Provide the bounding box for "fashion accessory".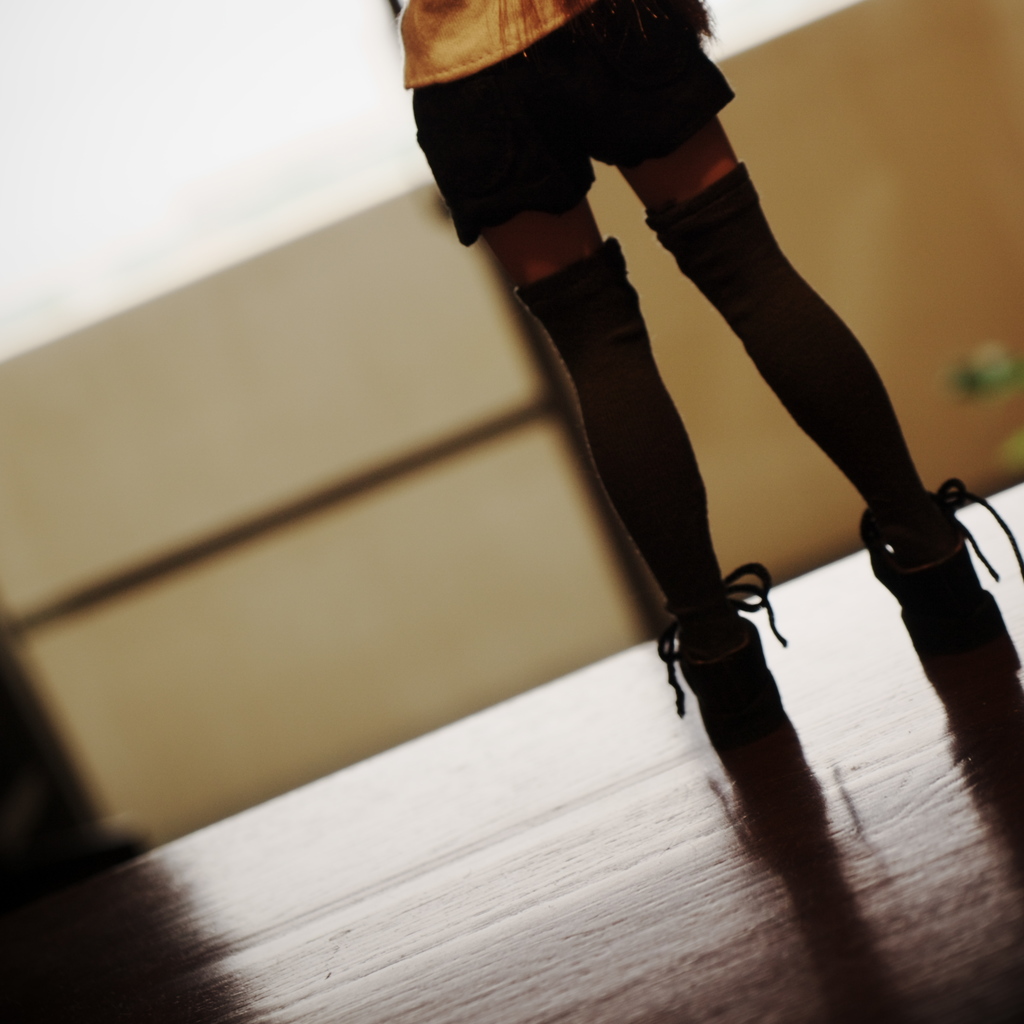
[left=510, top=237, right=790, bottom=779].
